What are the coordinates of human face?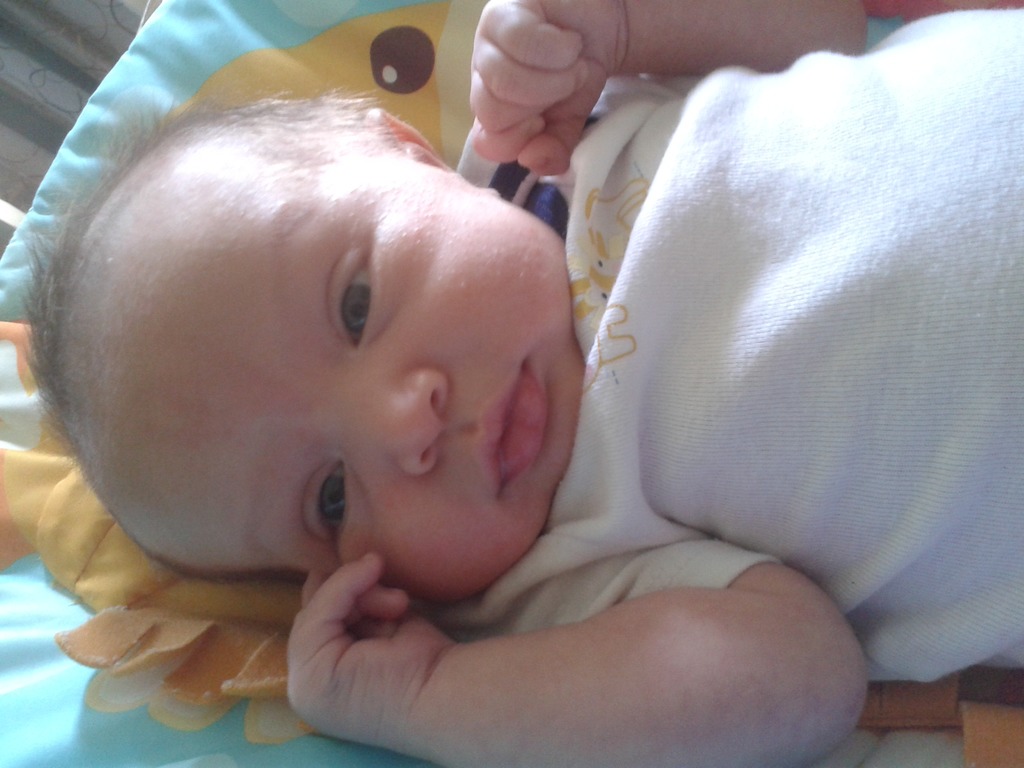
BBox(165, 177, 588, 603).
